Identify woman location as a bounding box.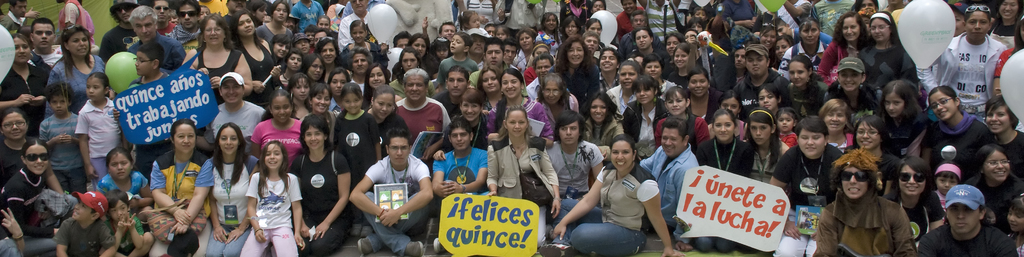
<bbox>579, 90, 626, 163</bbox>.
